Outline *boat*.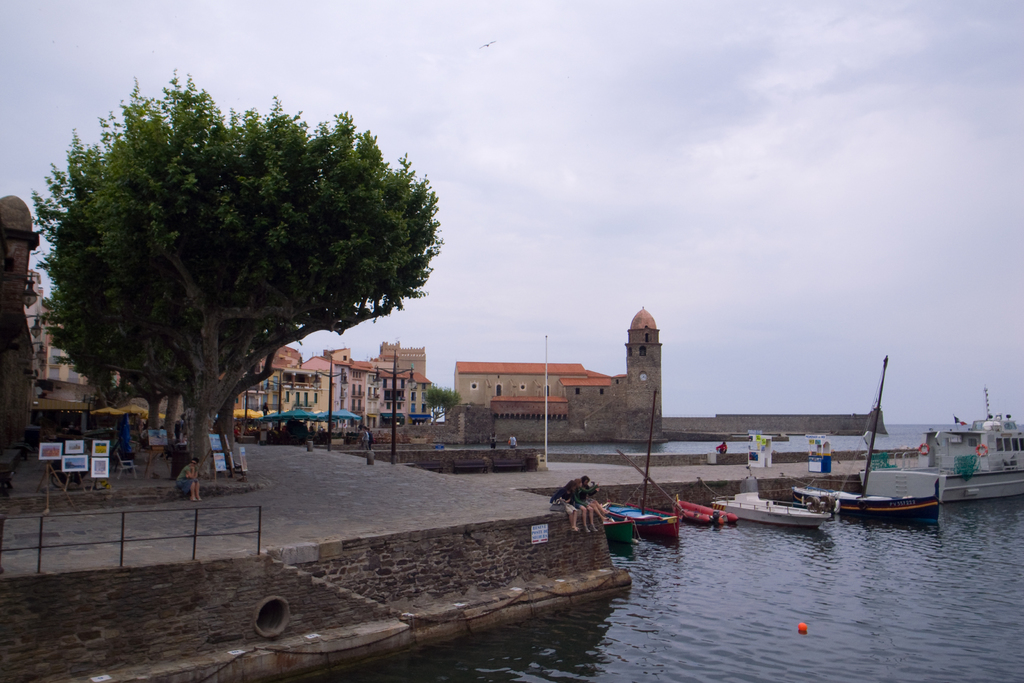
Outline: bbox=[599, 516, 644, 550].
